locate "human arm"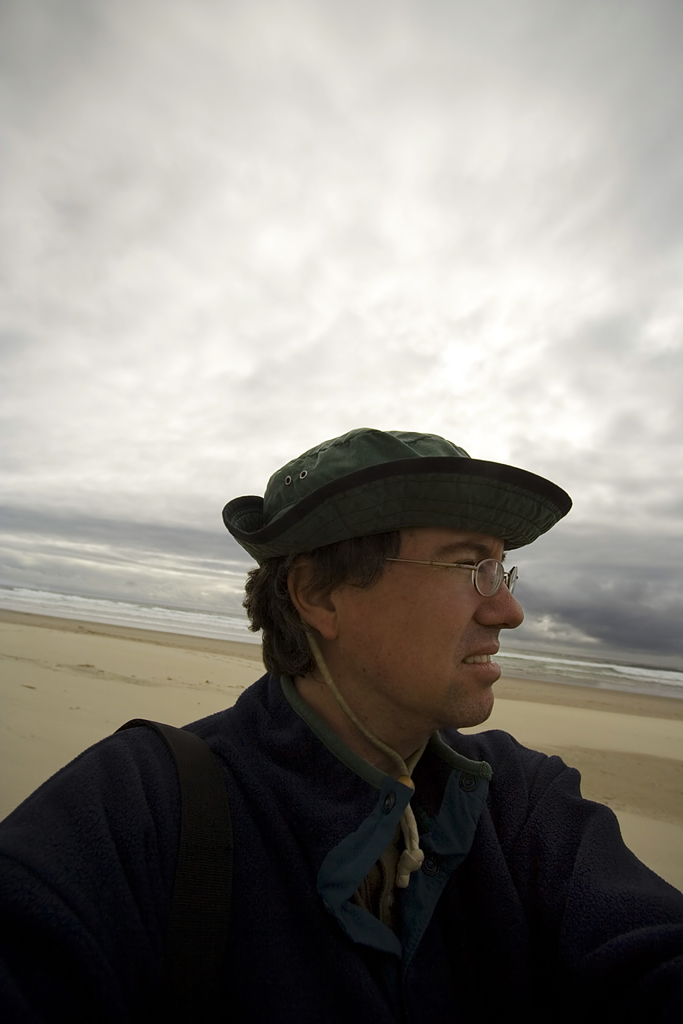
box(491, 730, 682, 1018)
